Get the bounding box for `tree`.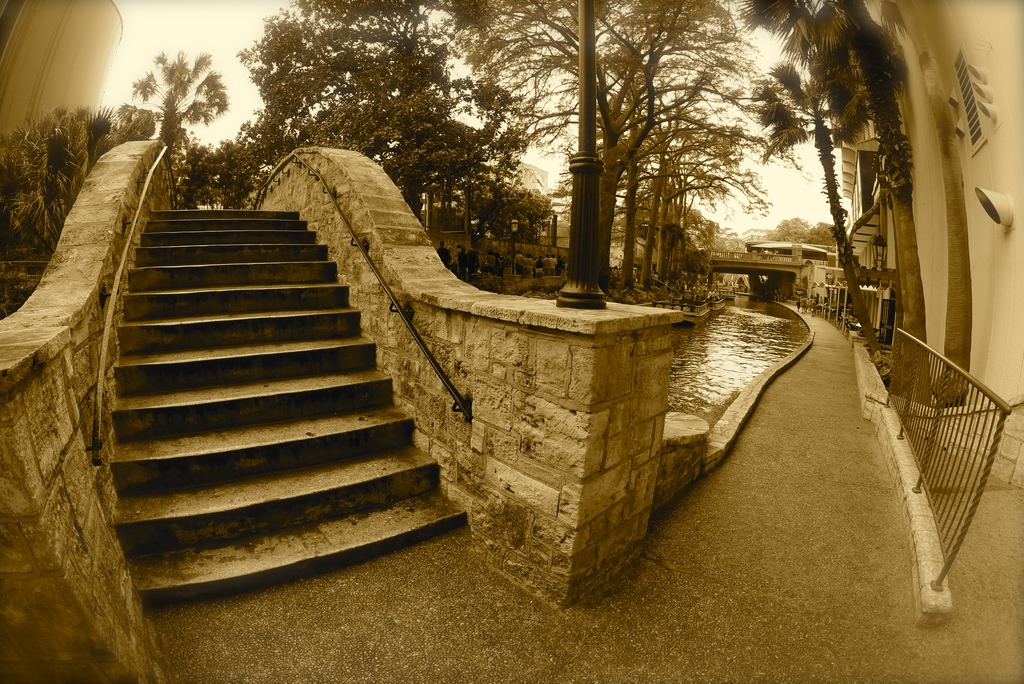
Rect(177, 139, 259, 208).
